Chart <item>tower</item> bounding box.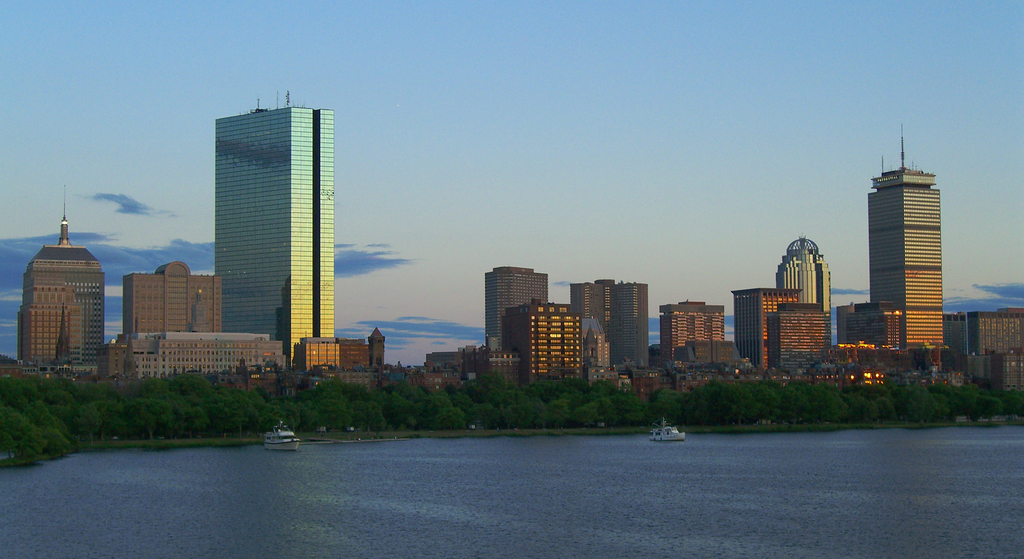
Charted: [left=367, top=324, right=388, bottom=370].
